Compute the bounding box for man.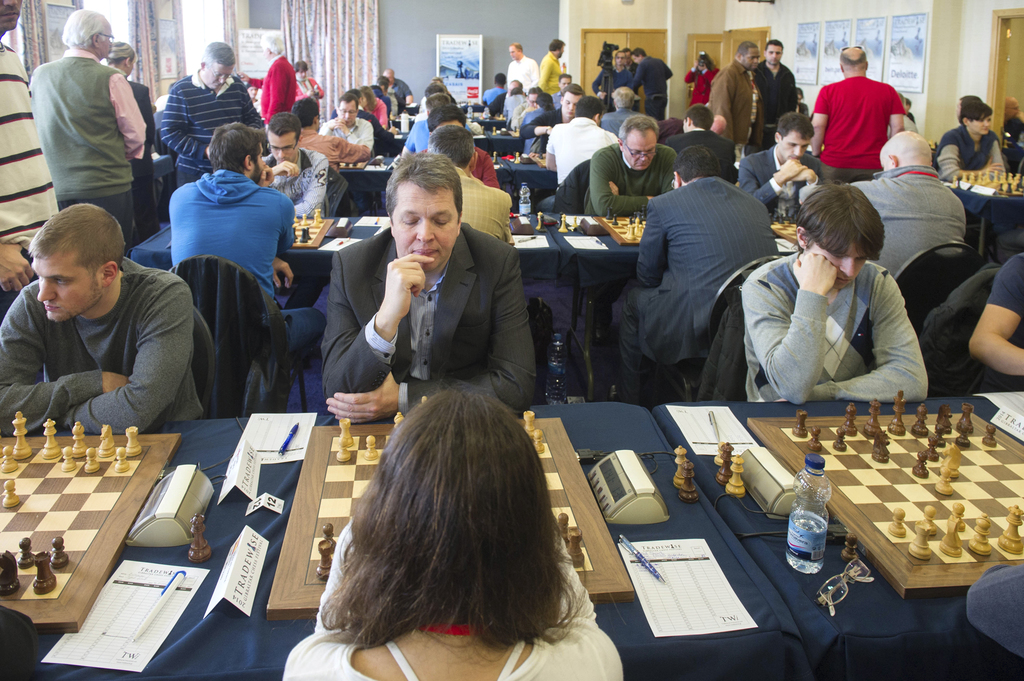
x1=0 y1=0 x2=58 y2=322.
